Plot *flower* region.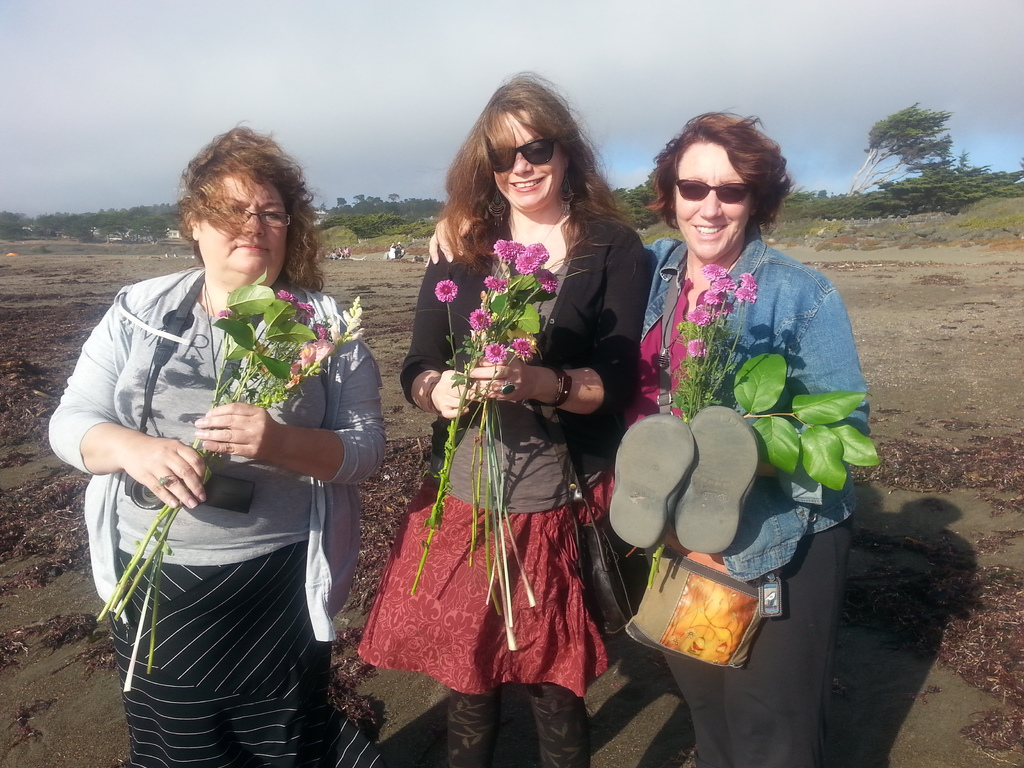
Plotted at 728, 289, 765, 300.
